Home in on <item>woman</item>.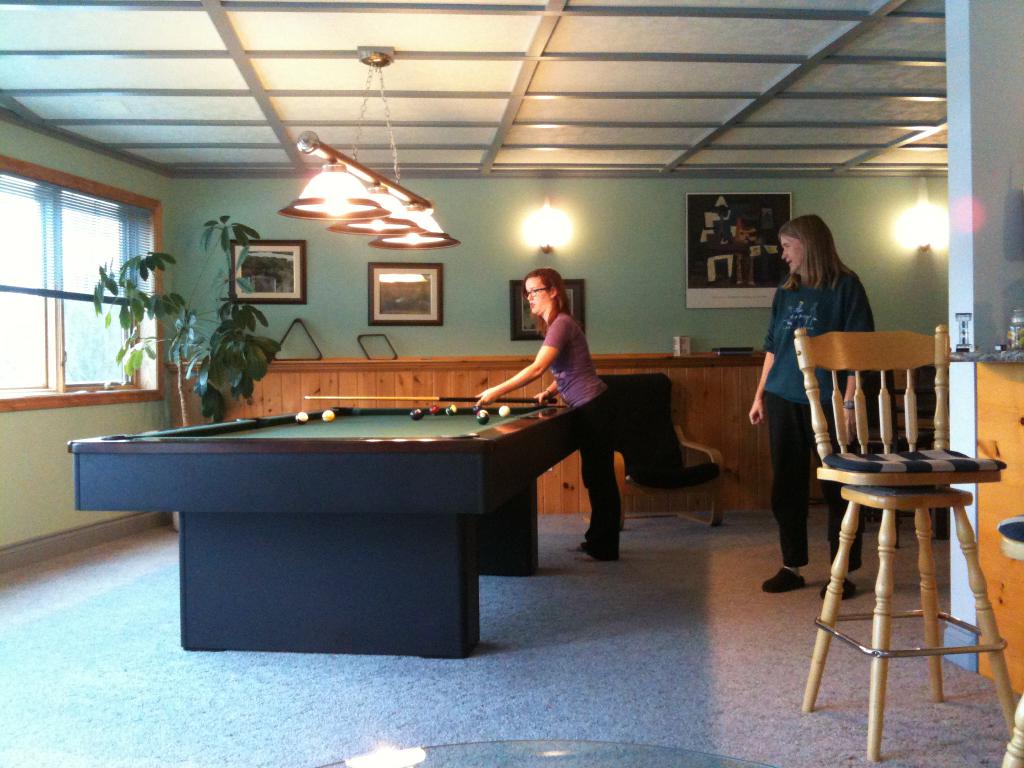
Homed in at <bbox>755, 225, 876, 526</bbox>.
